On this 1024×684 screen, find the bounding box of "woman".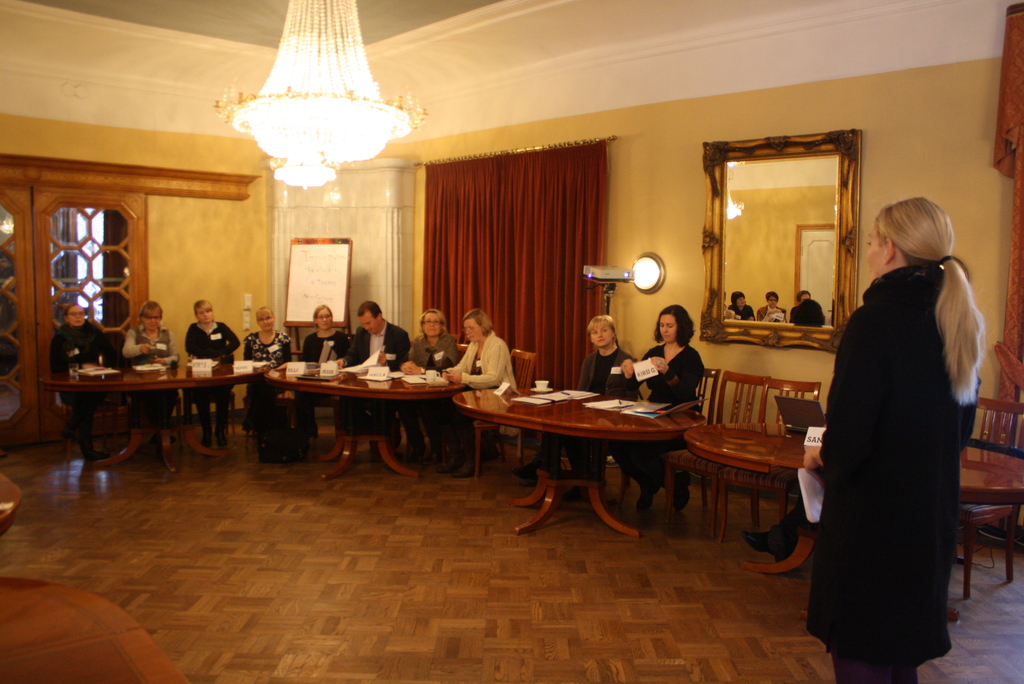
Bounding box: <box>444,313,520,478</box>.
